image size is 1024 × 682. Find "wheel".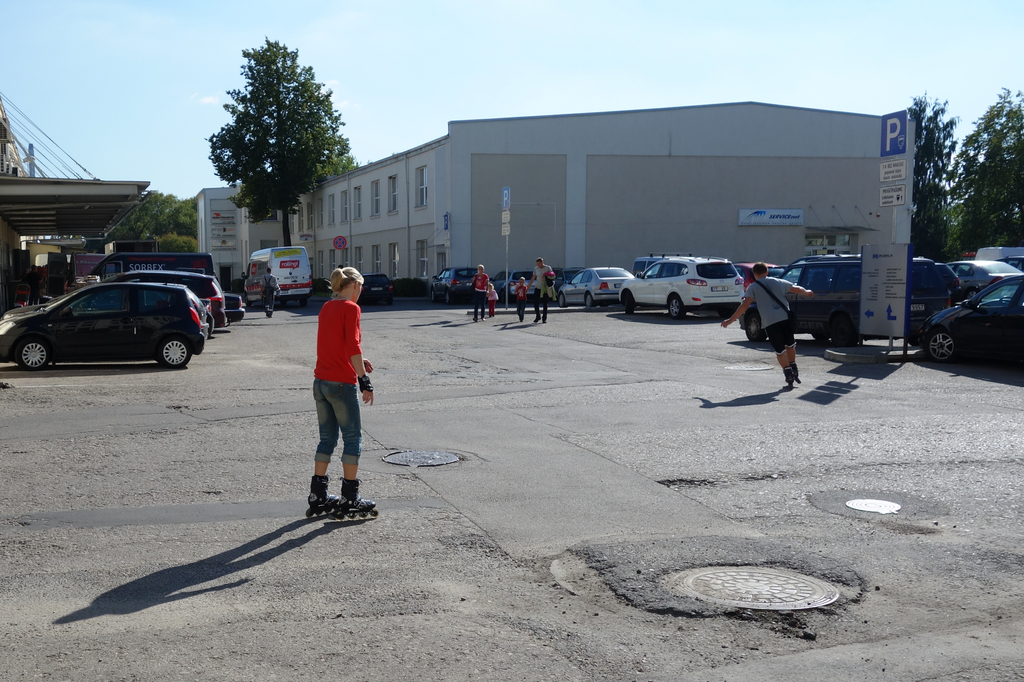
crop(244, 294, 250, 306).
